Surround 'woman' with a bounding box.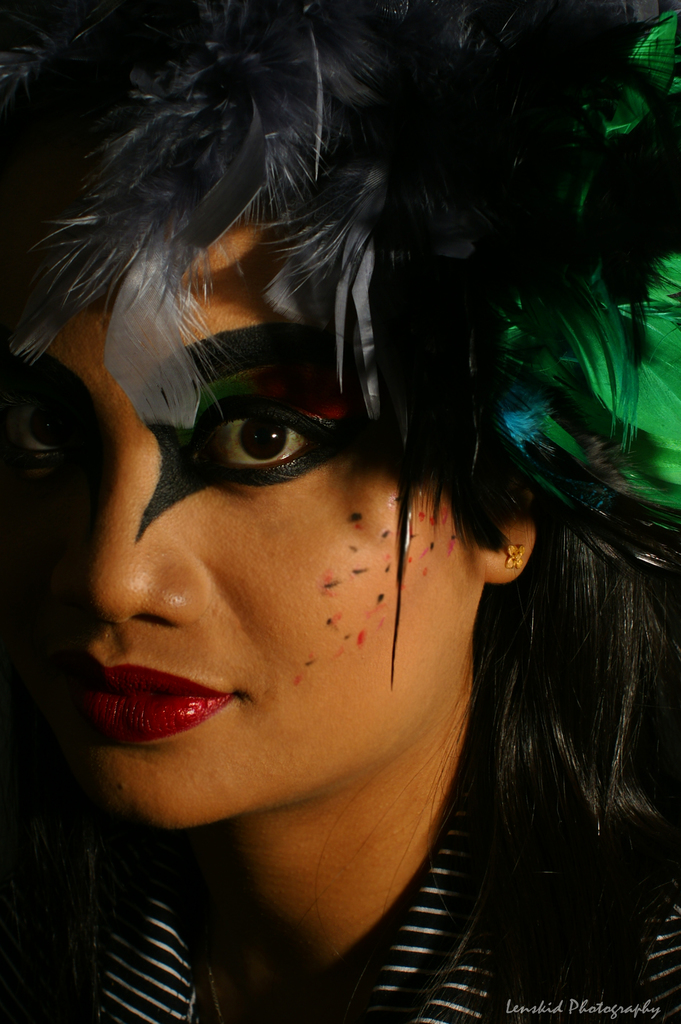
region(0, 0, 680, 1023).
